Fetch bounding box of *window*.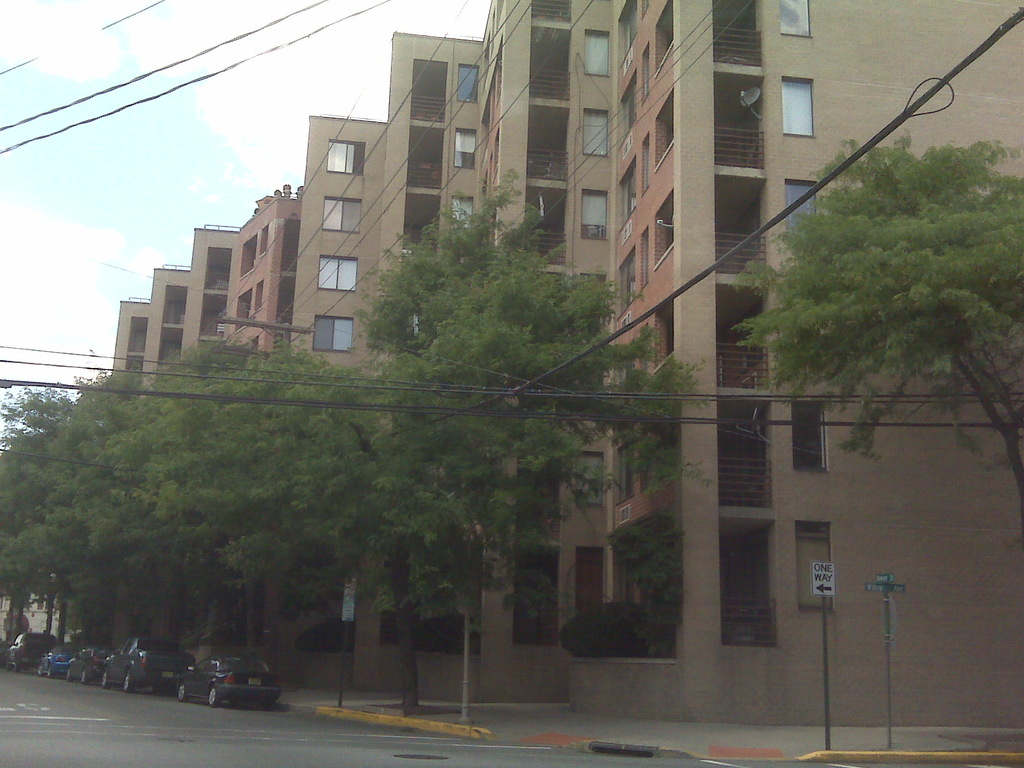
Bbox: box(581, 22, 613, 81).
